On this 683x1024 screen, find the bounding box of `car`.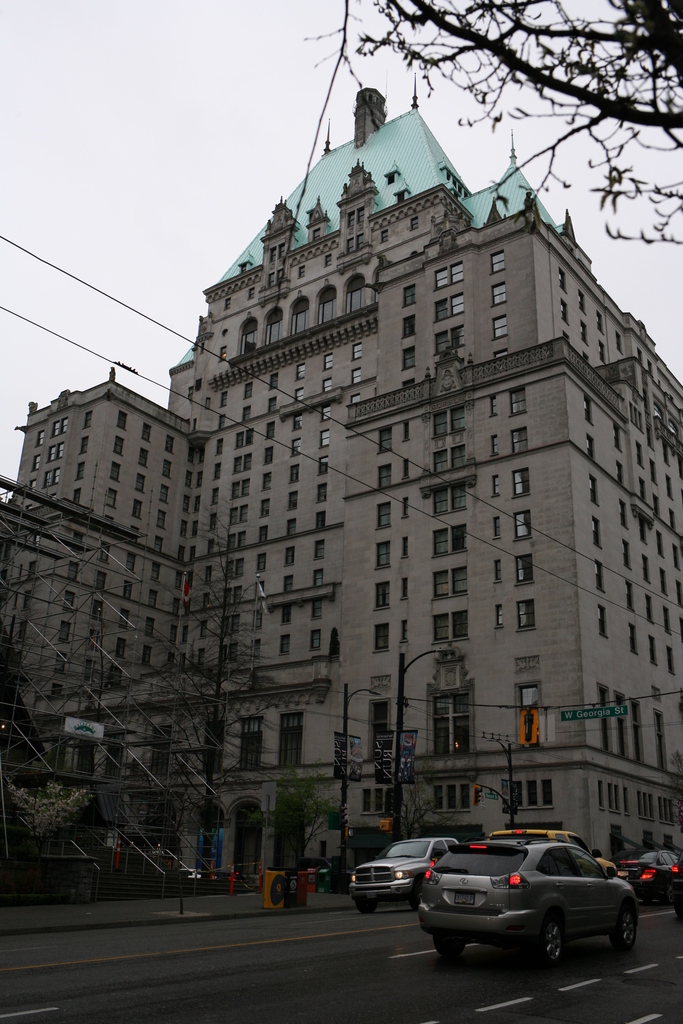
Bounding box: 296,853,334,872.
